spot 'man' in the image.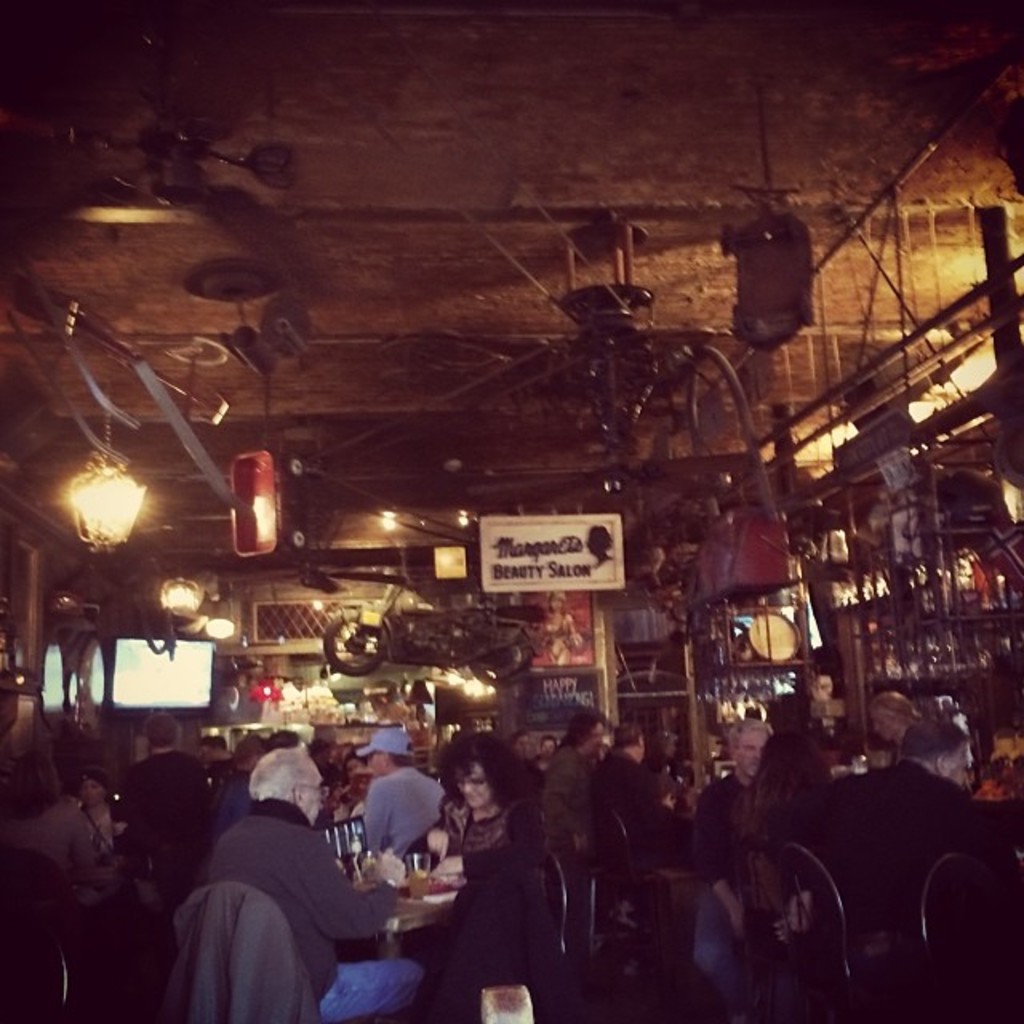
'man' found at x1=810 y1=717 x2=979 y2=944.
